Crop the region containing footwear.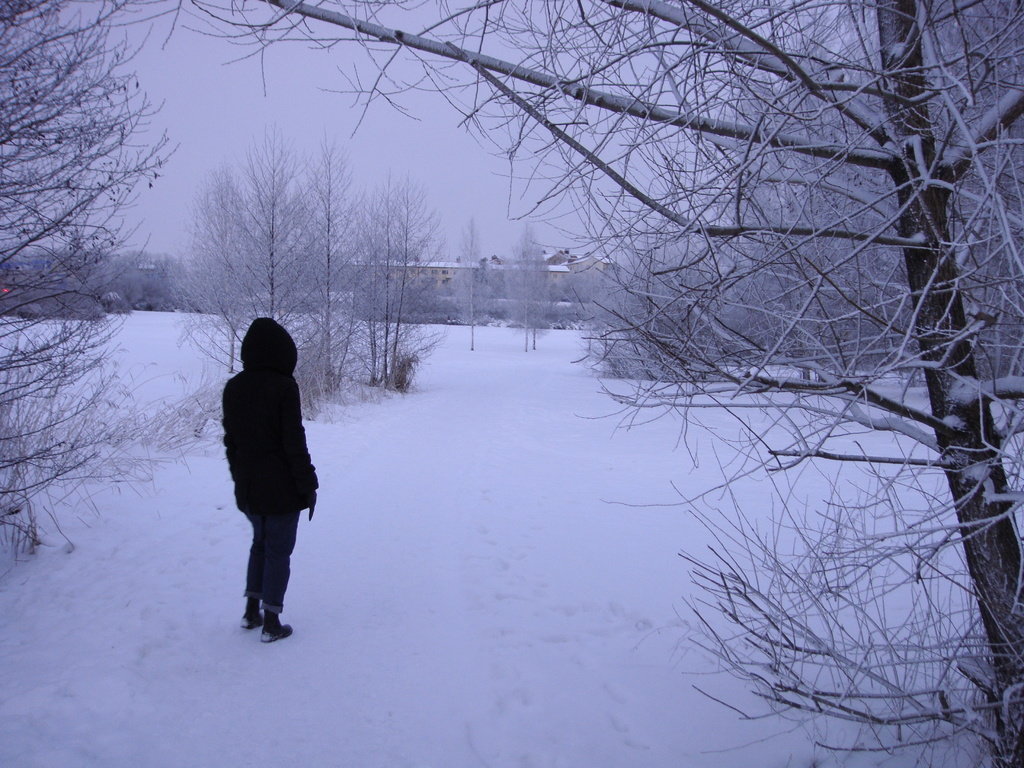
Crop region: 240, 602, 264, 637.
